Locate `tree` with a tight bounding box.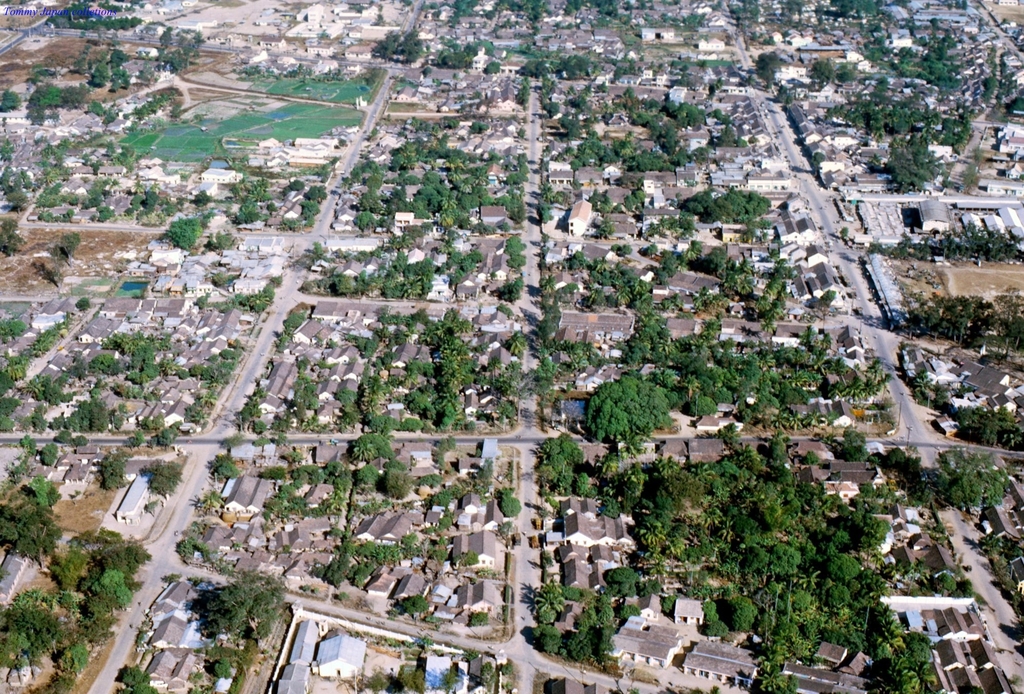
rect(71, 298, 92, 314).
